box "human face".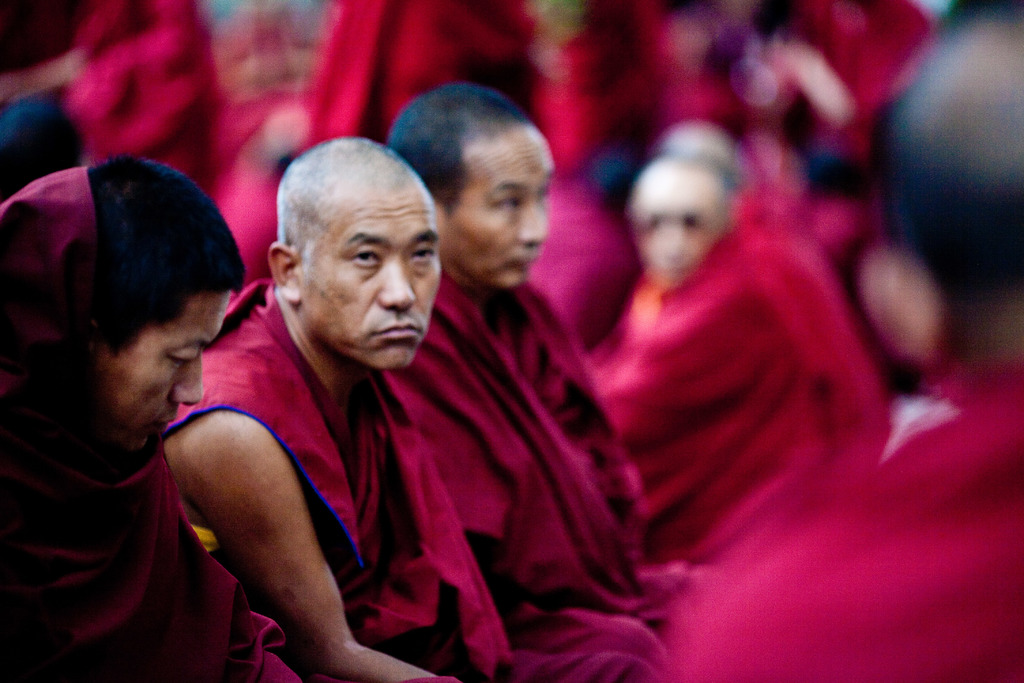
bbox(294, 173, 440, 368).
